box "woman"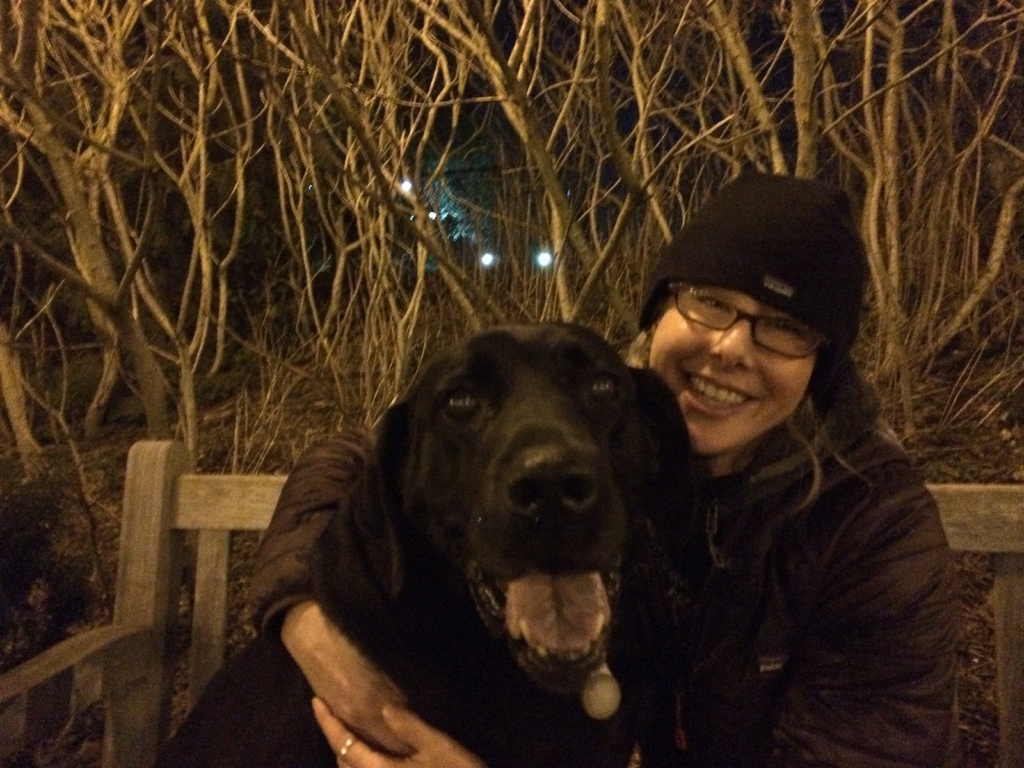
bbox=[244, 172, 962, 767]
